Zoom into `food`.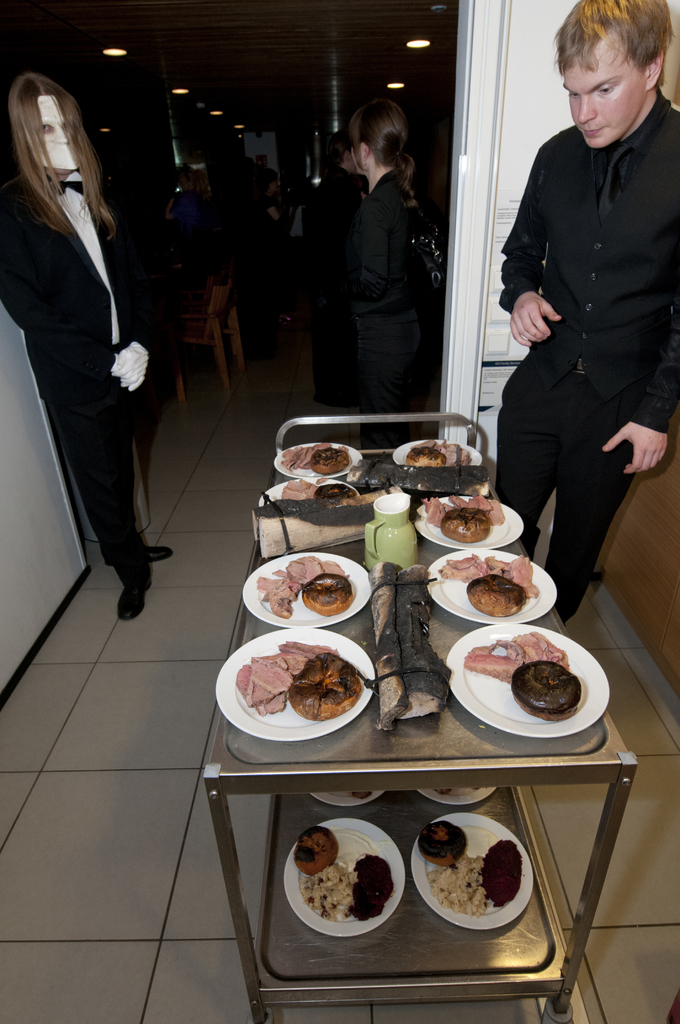
Zoom target: [left=305, top=573, right=357, bottom=614].
